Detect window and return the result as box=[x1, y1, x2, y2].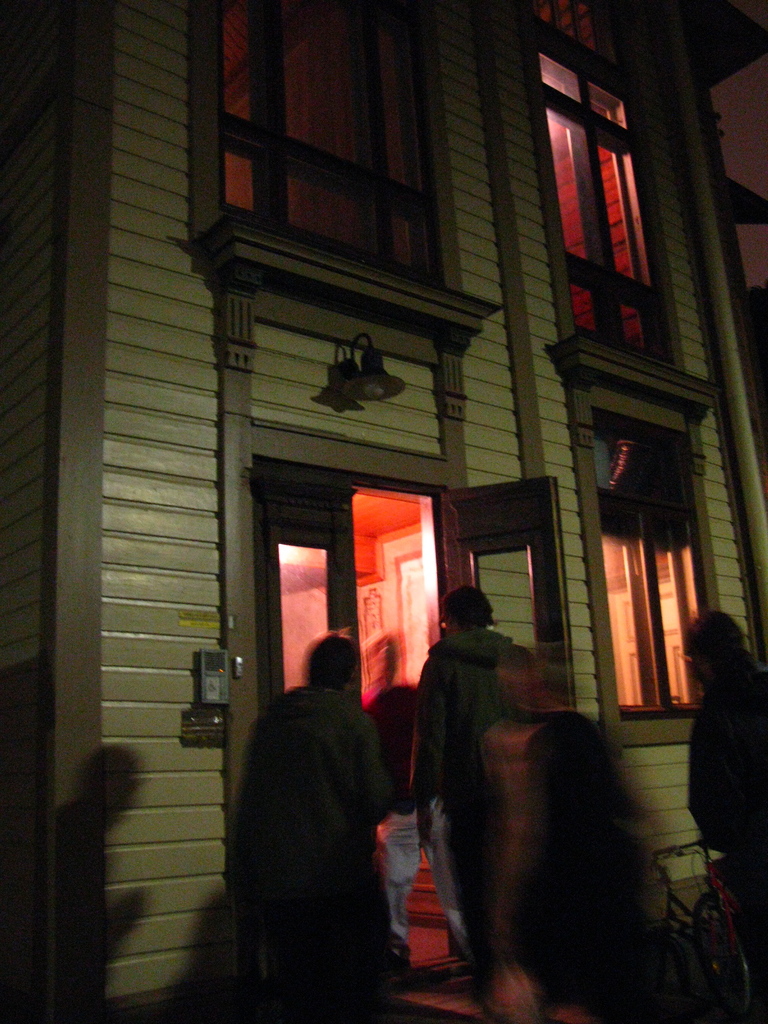
box=[531, 43, 689, 381].
